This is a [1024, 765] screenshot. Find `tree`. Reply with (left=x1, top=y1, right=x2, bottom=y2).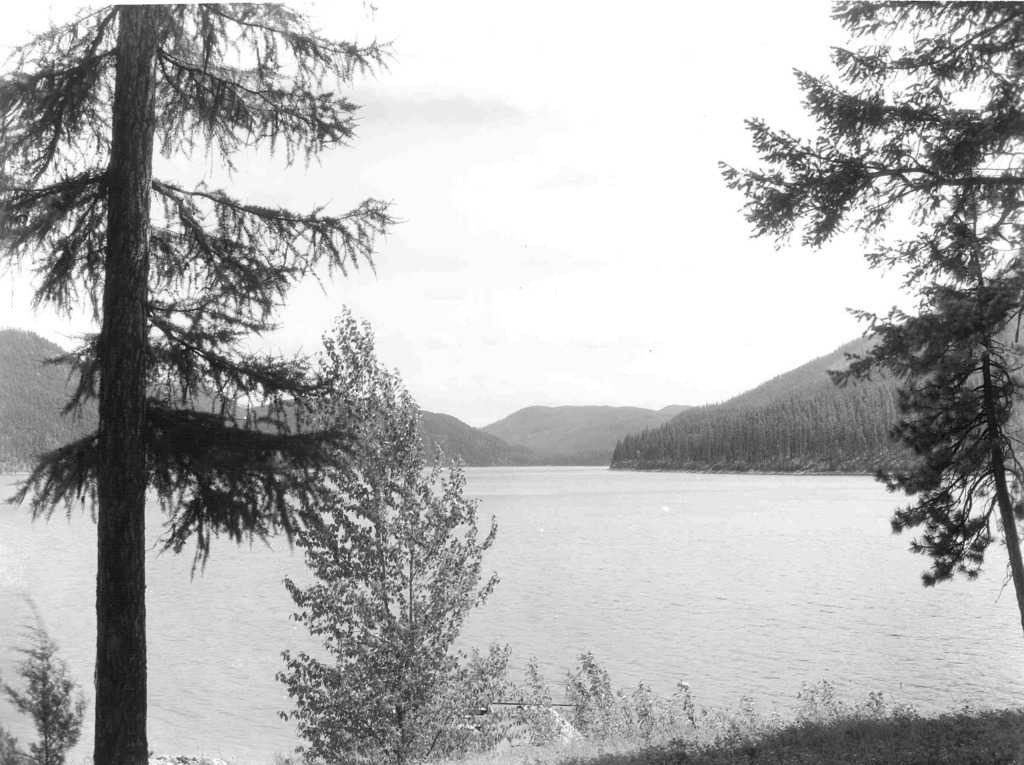
(left=26, top=13, right=410, bottom=676).
